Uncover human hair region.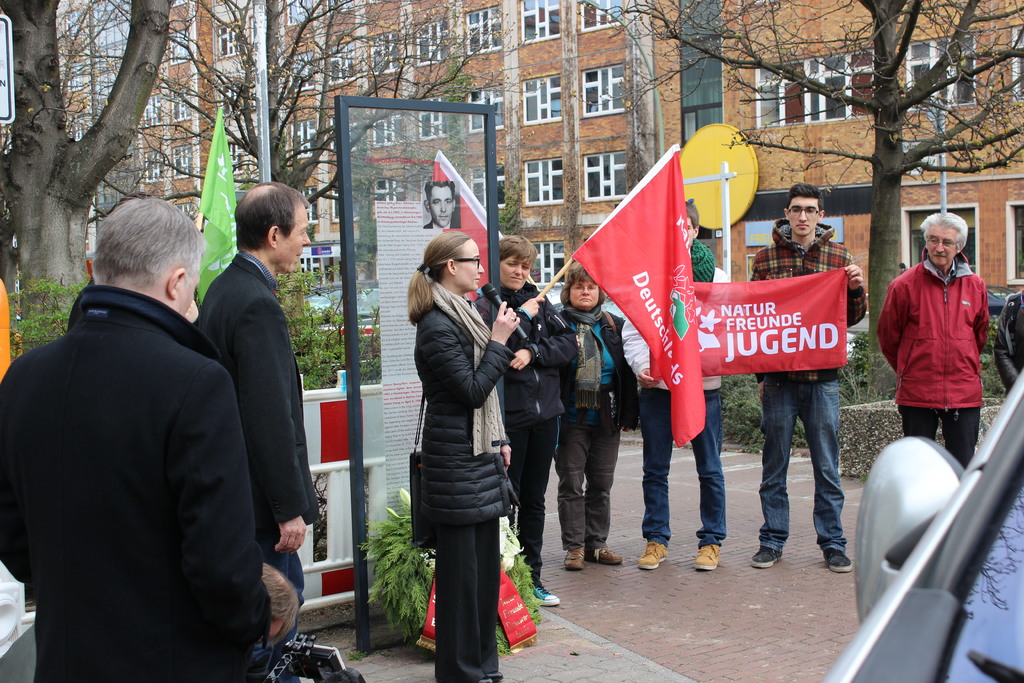
Uncovered: [x1=404, y1=231, x2=470, y2=331].
